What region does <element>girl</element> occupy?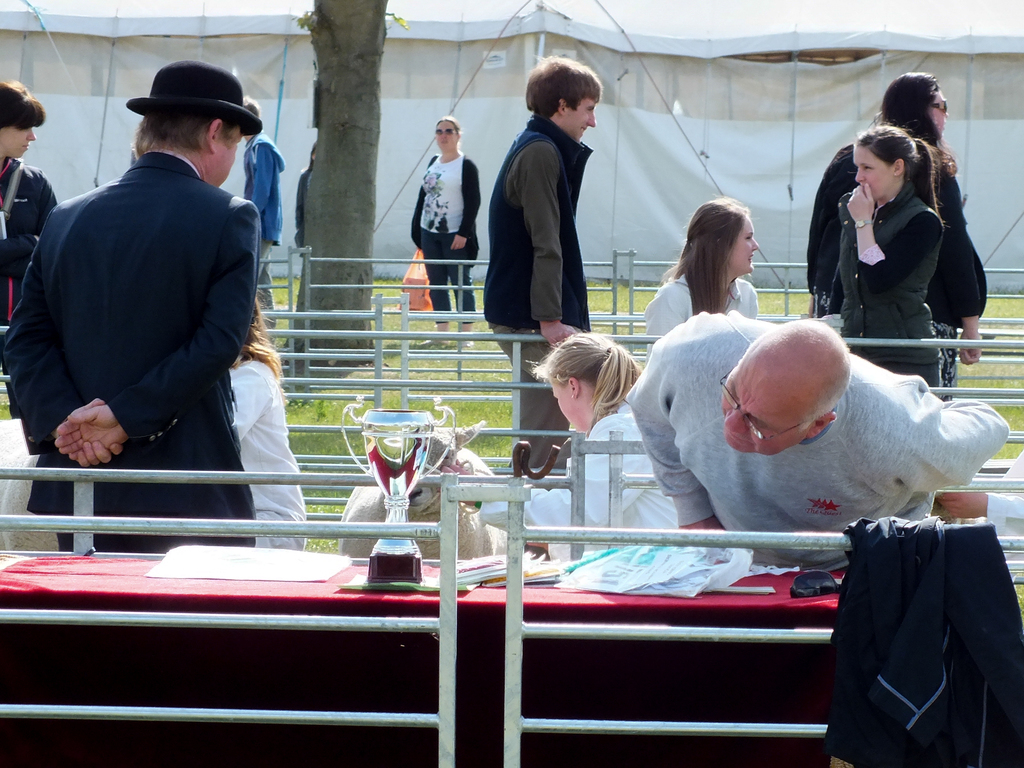
[left=838, top=126, right=952, bottom=401].
